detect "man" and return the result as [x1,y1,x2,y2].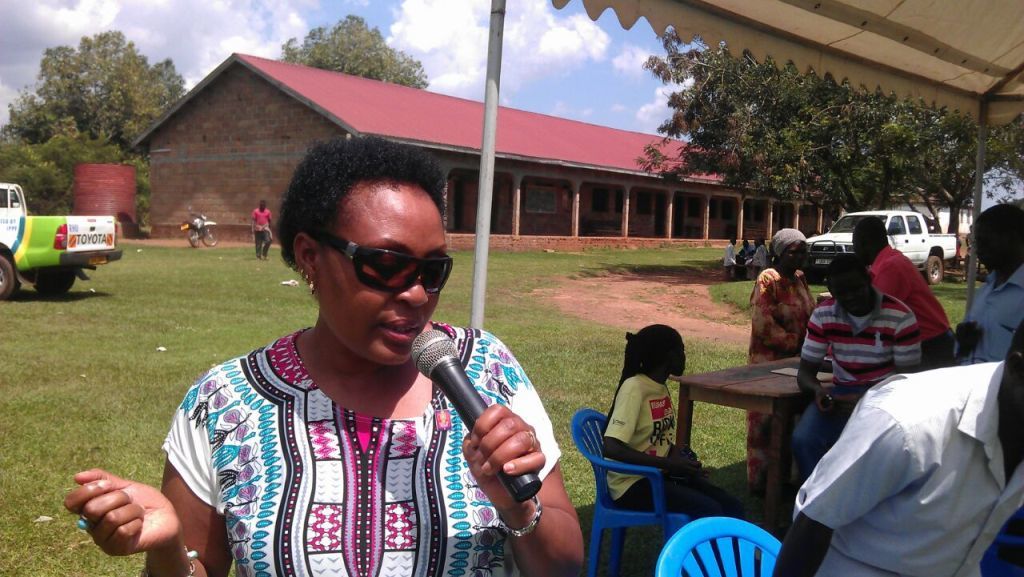
[788,260,916,481].
